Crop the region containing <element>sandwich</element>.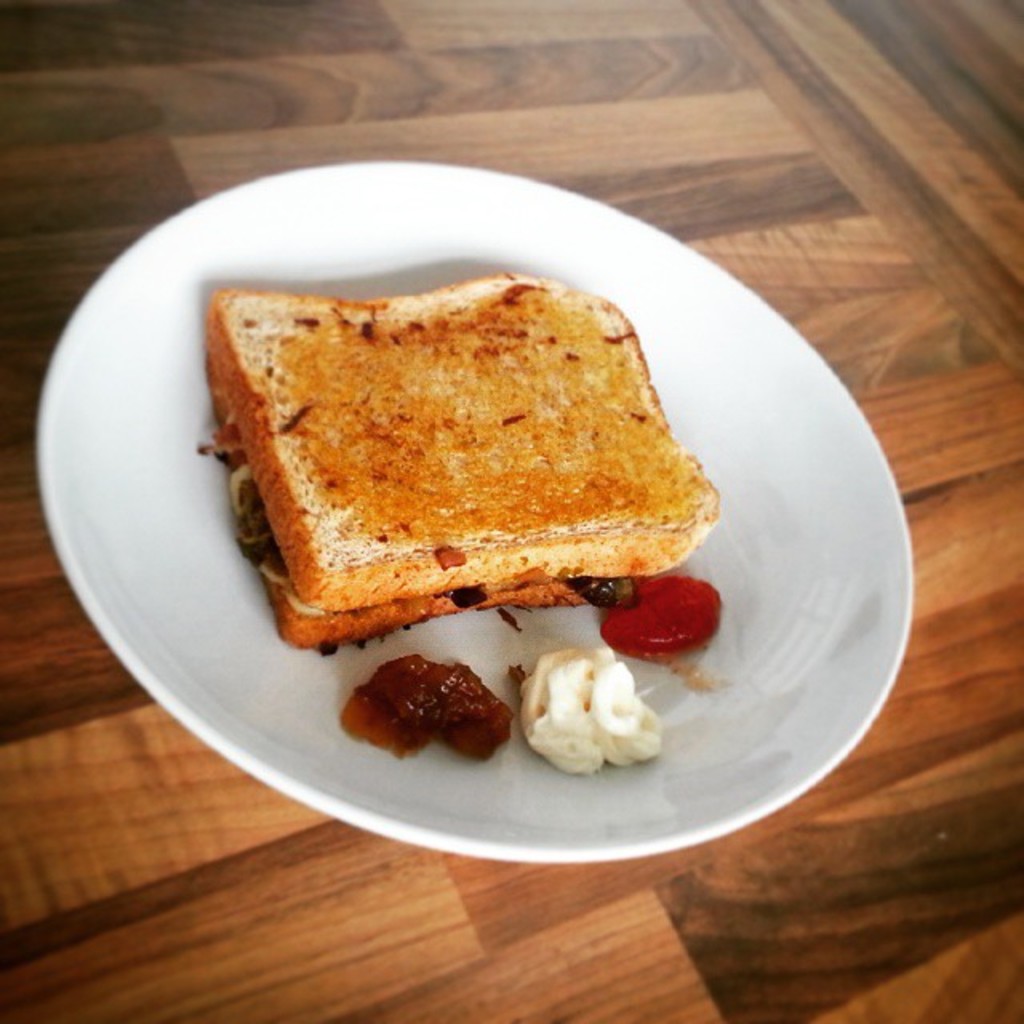
Crop region: bbox(202, 264, 715, 662).
